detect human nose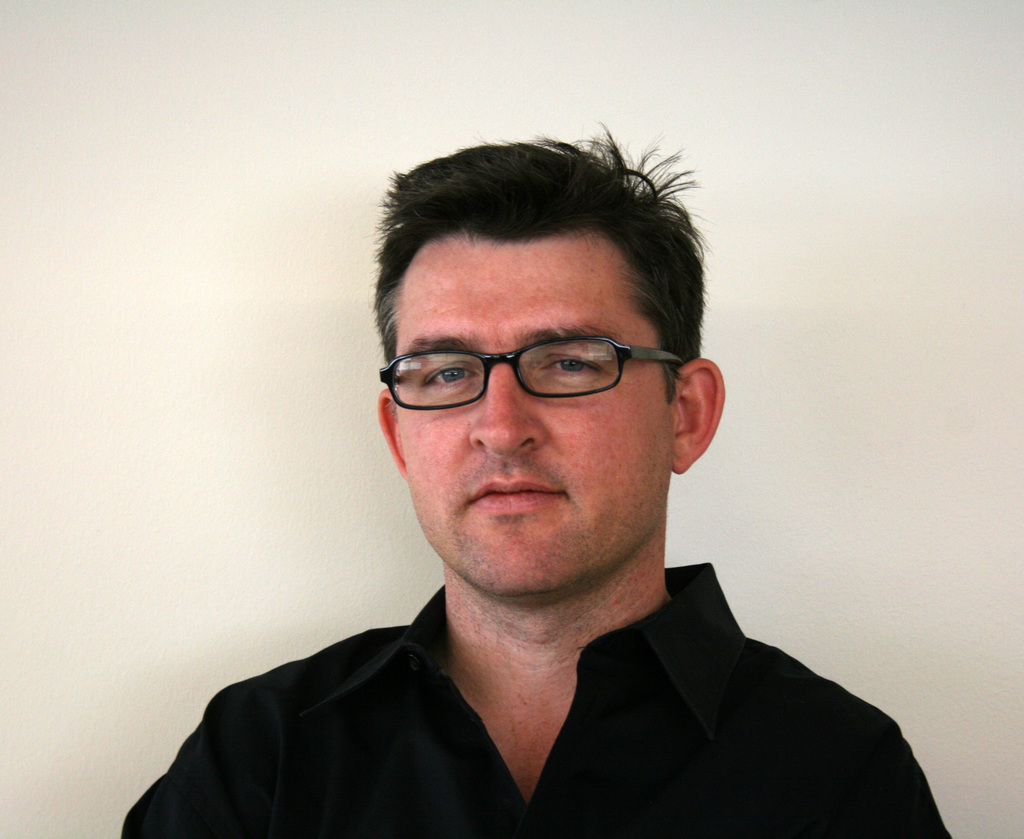
464/337/553/449
